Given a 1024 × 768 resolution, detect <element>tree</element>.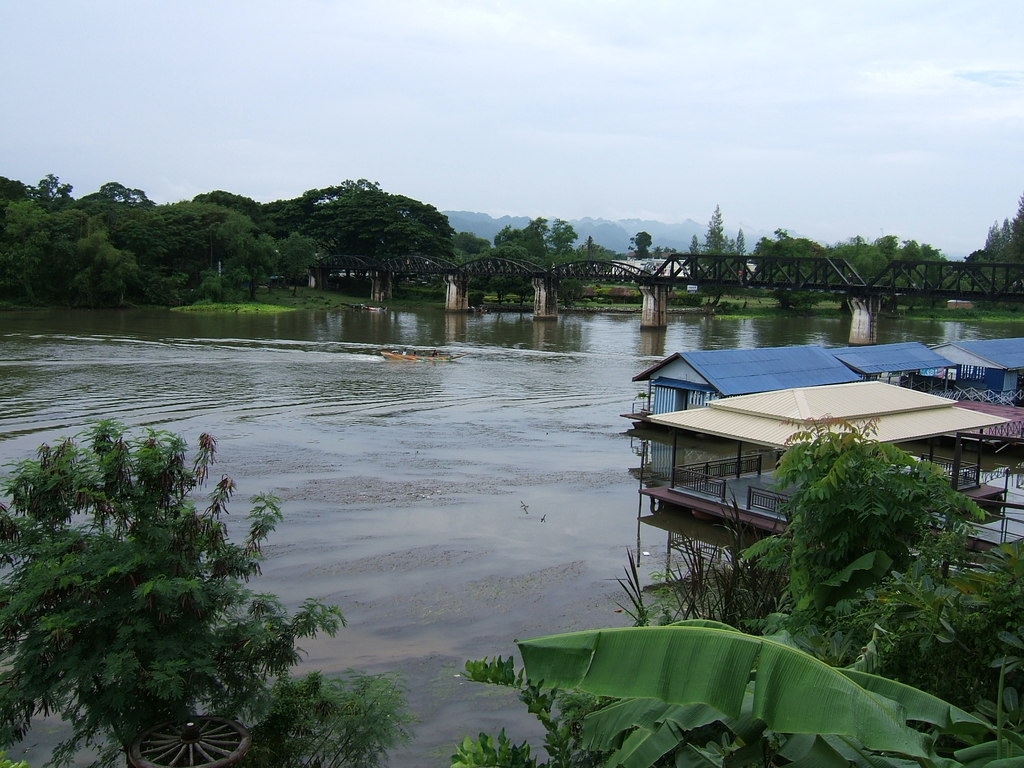
[458,403,1022,767].
